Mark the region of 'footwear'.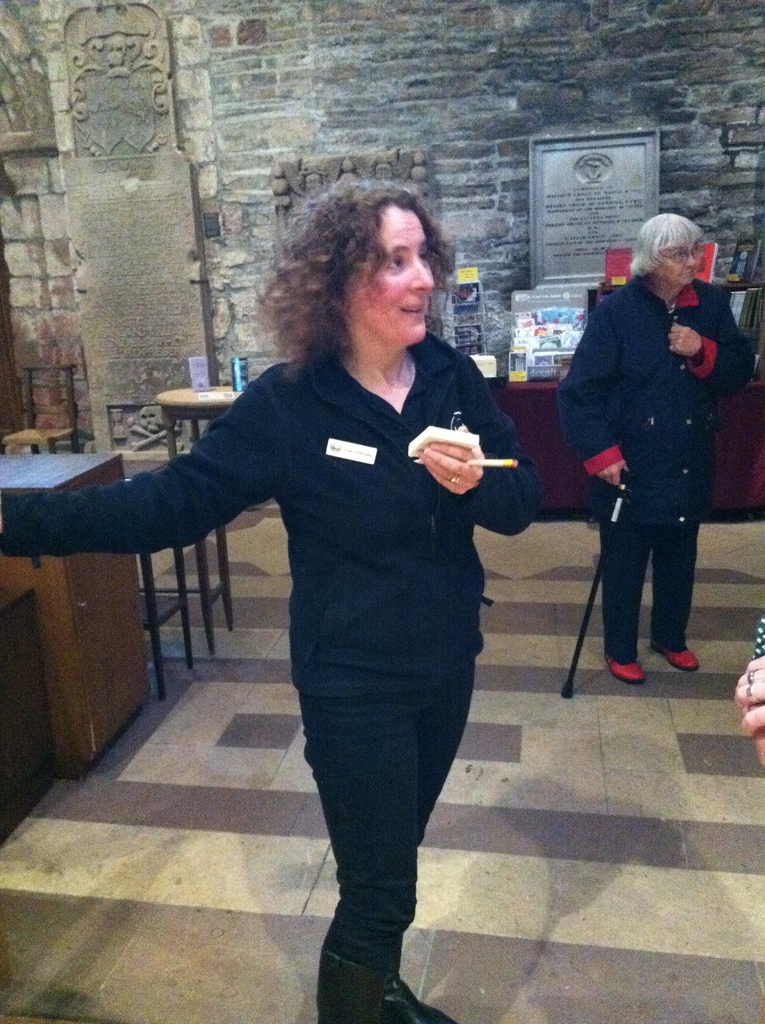
Region: 661, 645, 701, 680.
